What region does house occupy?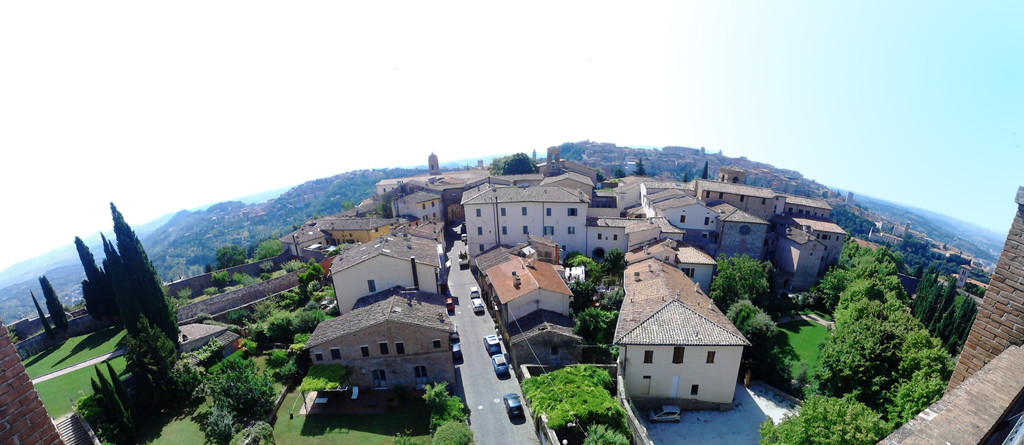
x1=332, y1=237, x2=458, y2=318.
